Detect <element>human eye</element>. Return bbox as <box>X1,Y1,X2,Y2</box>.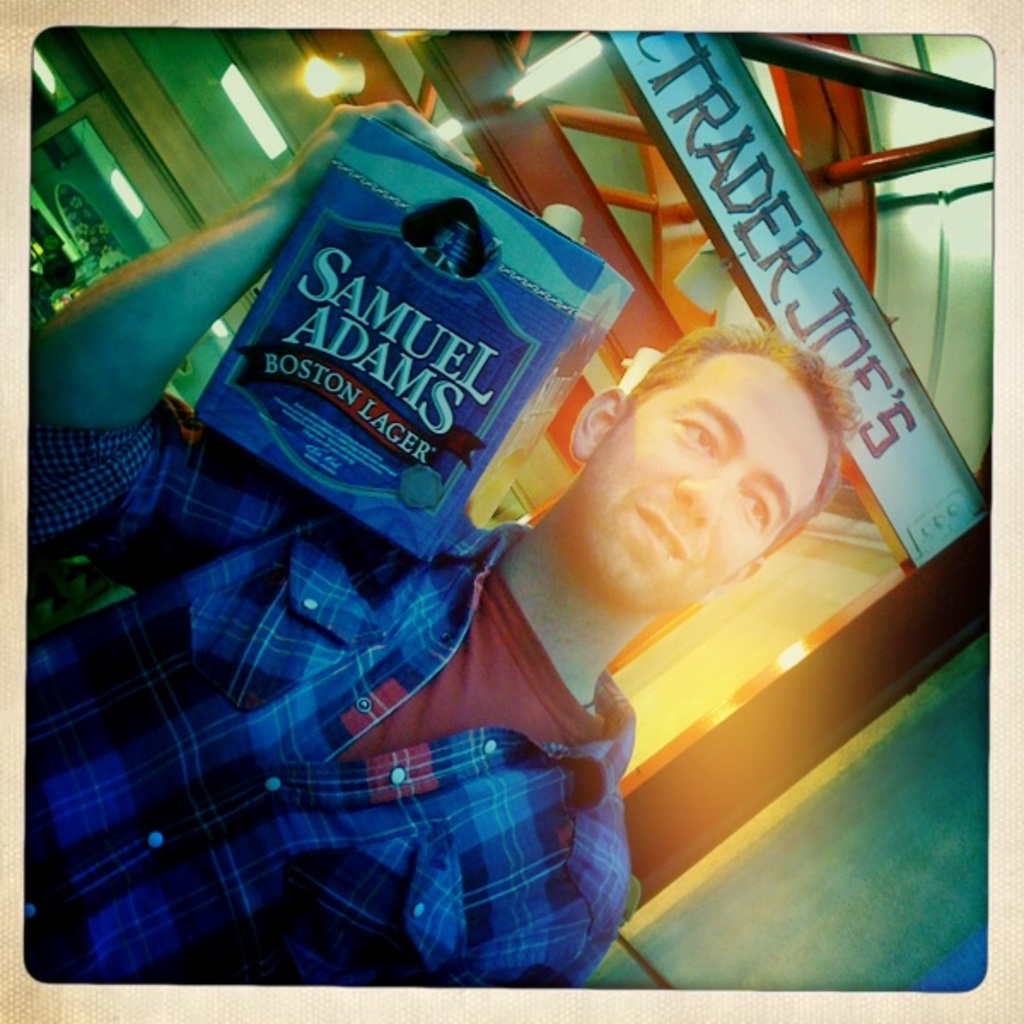
<box>736,480,771,527</box>.
